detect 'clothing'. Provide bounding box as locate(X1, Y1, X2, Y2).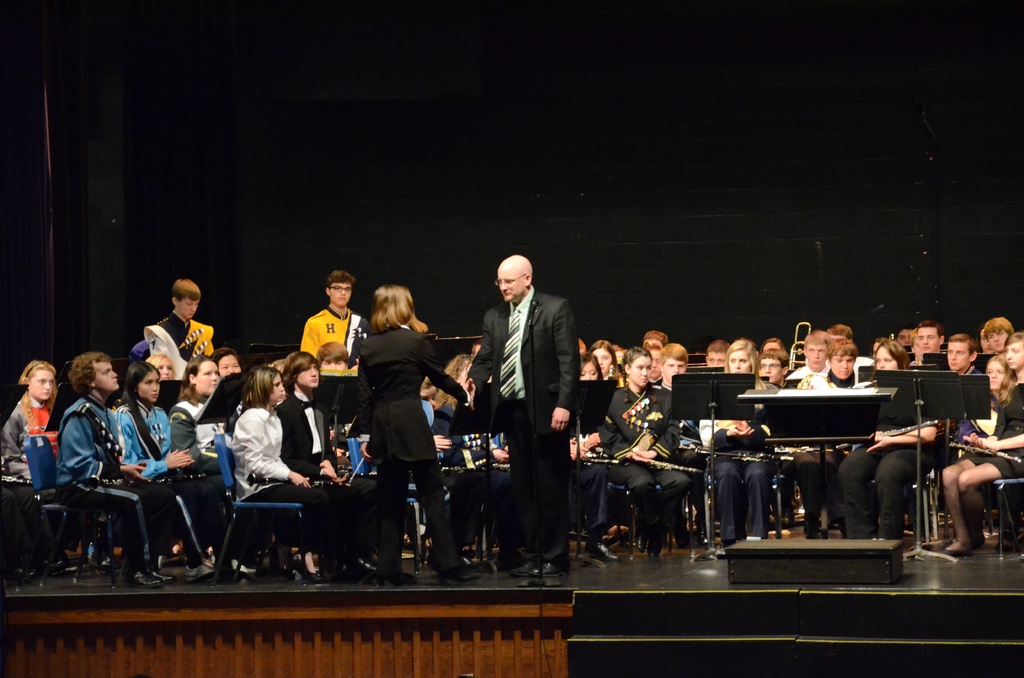
locate(276, 391, 391, 564).
